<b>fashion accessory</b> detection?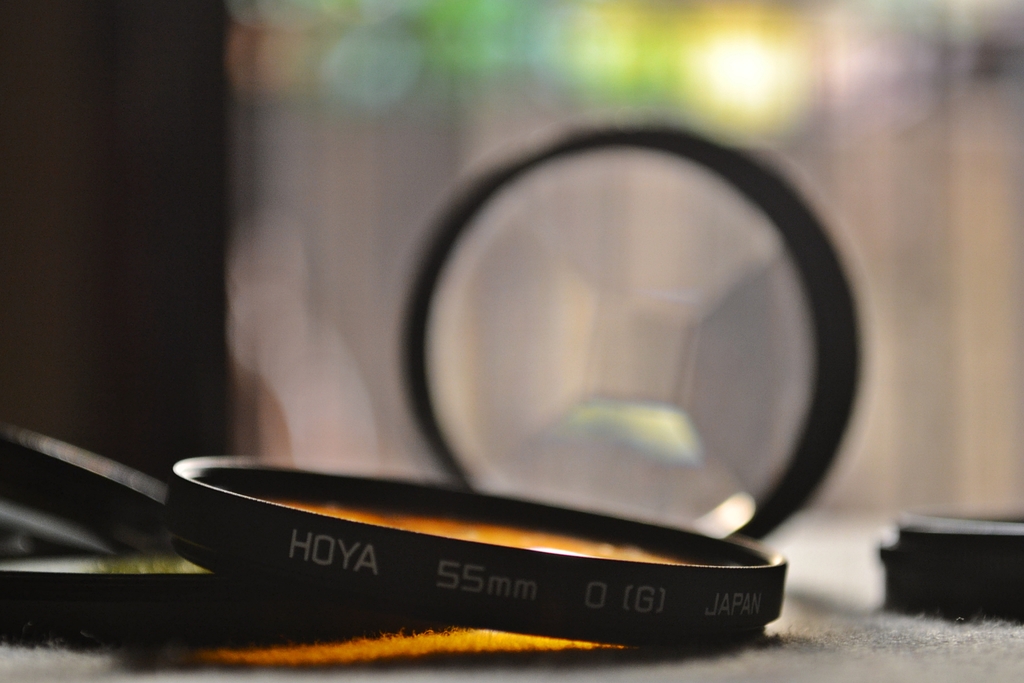
pyautogui.locateOnScreen(173, 452, 787, 648)
